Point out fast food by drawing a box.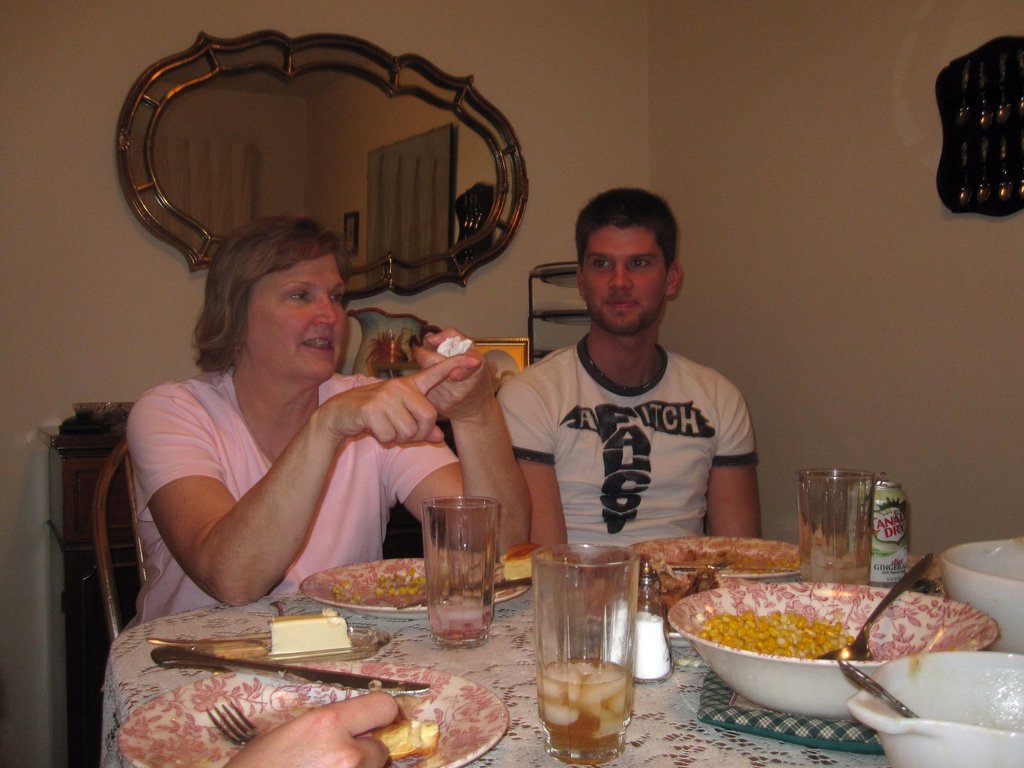
<region>329, 572, 424, 605</region>.
